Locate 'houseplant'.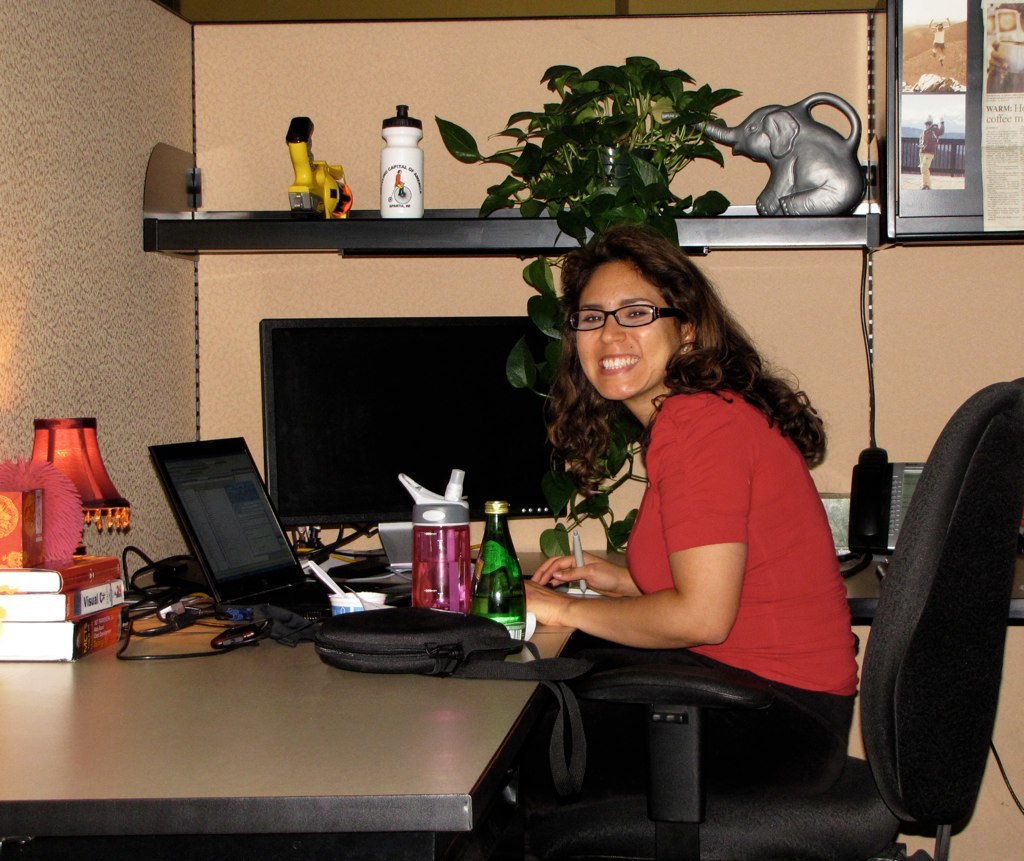
Bounding box: l=439, t=58, r=742, b=516.
